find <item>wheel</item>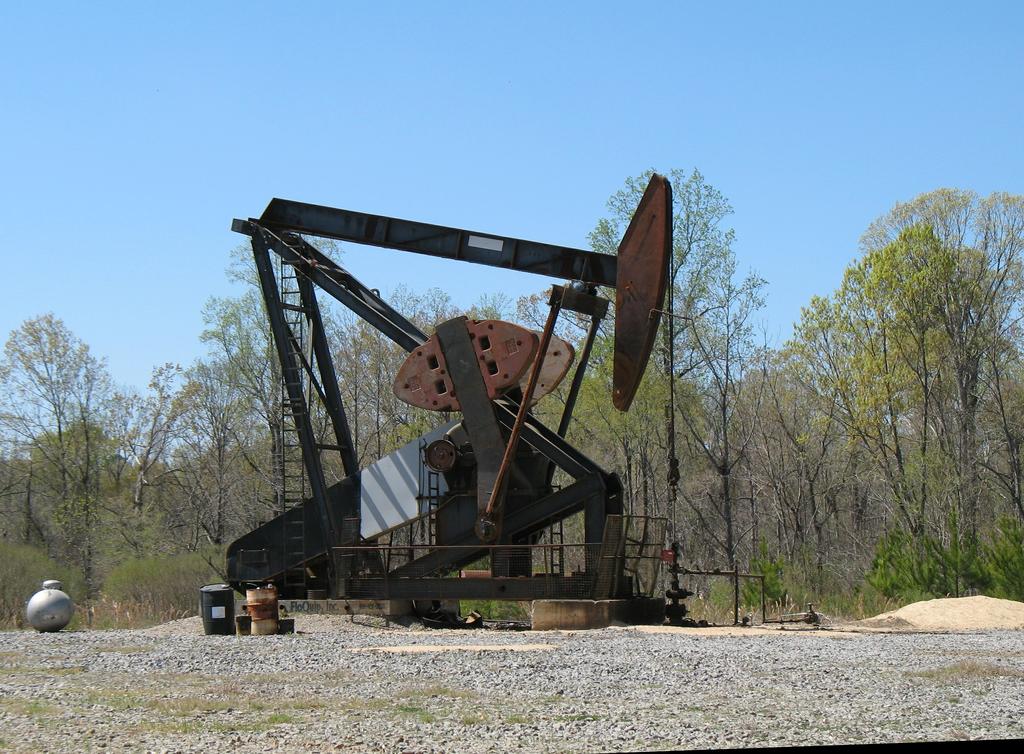
[x1=426, y1=436, x2=456, y2=477]
